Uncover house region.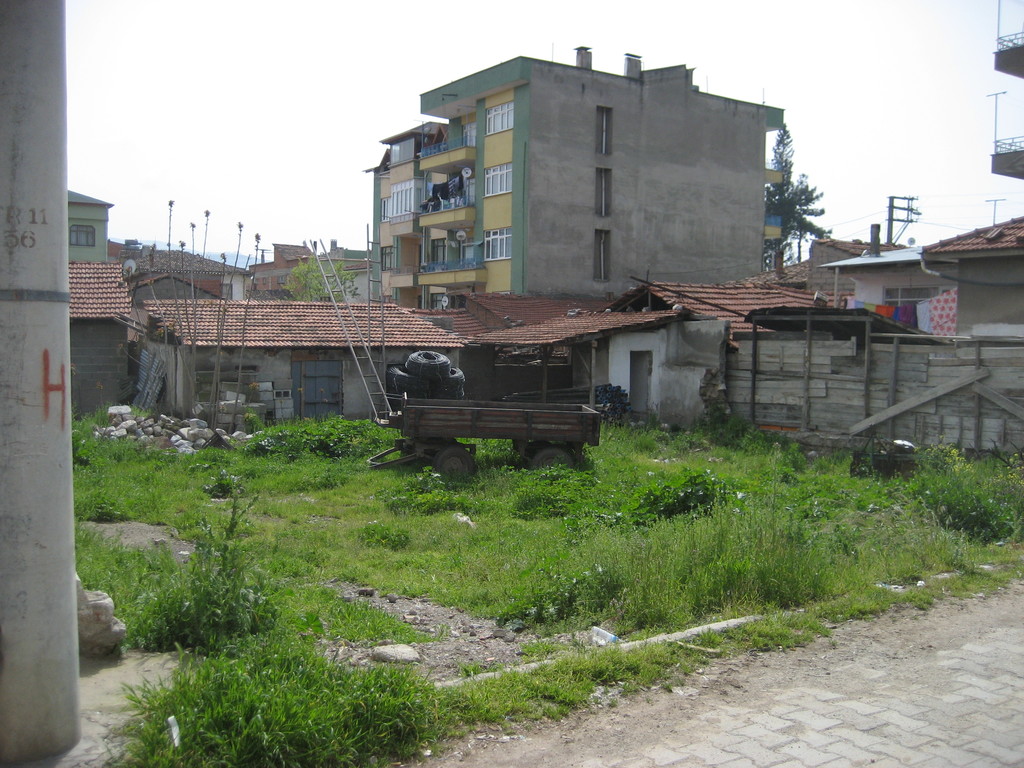
Uncovered: bbox(70, 181, 117, 264).
